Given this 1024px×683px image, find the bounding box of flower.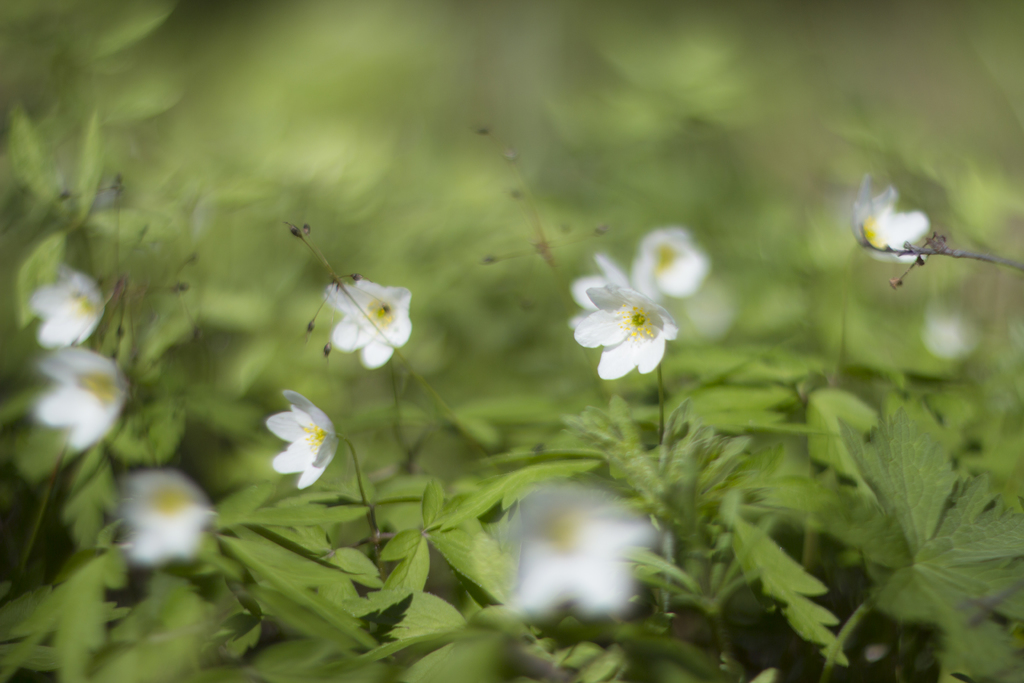
{"left": 36, "top": 349, "right": 124, "bottom": 454}.
